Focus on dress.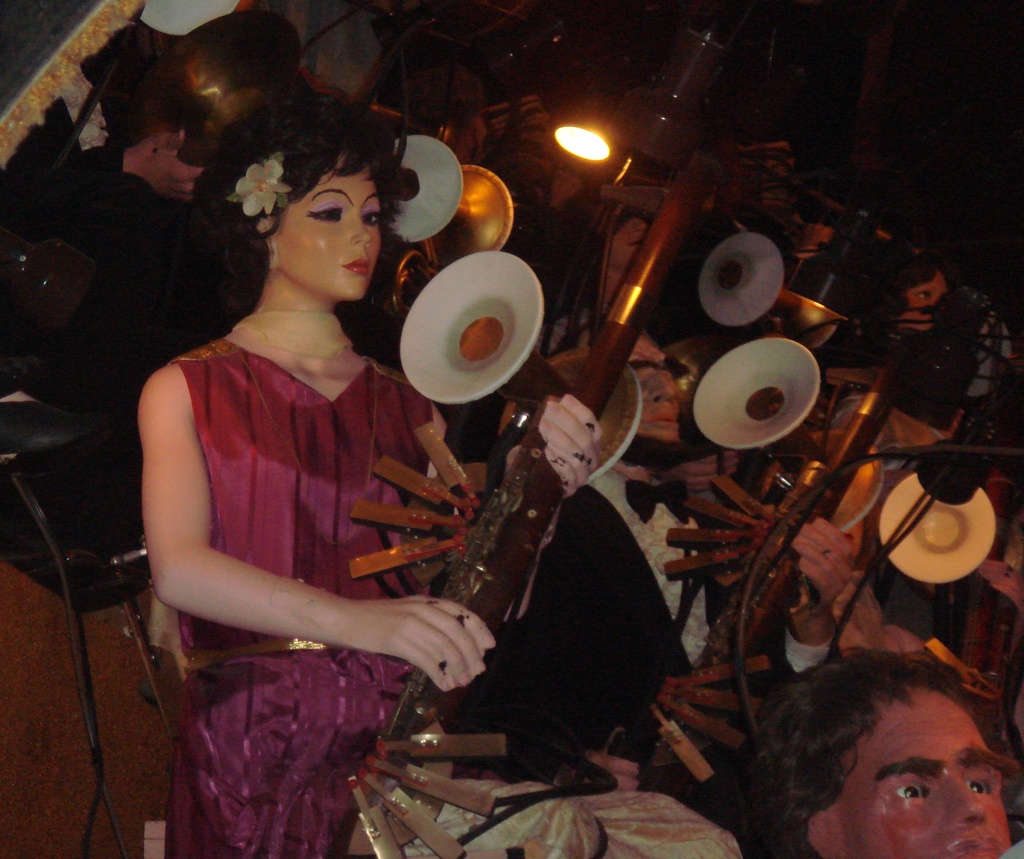
Focused at (173, 335, 497, 810).
